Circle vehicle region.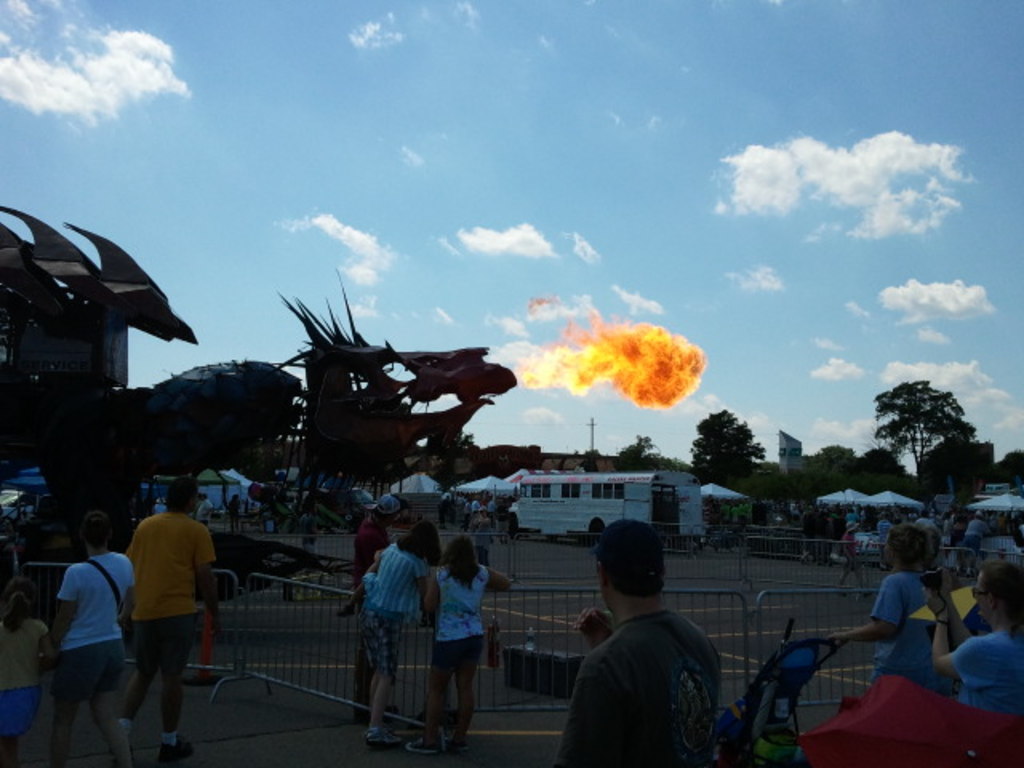
Region: region(507, 469, 699, 546).
